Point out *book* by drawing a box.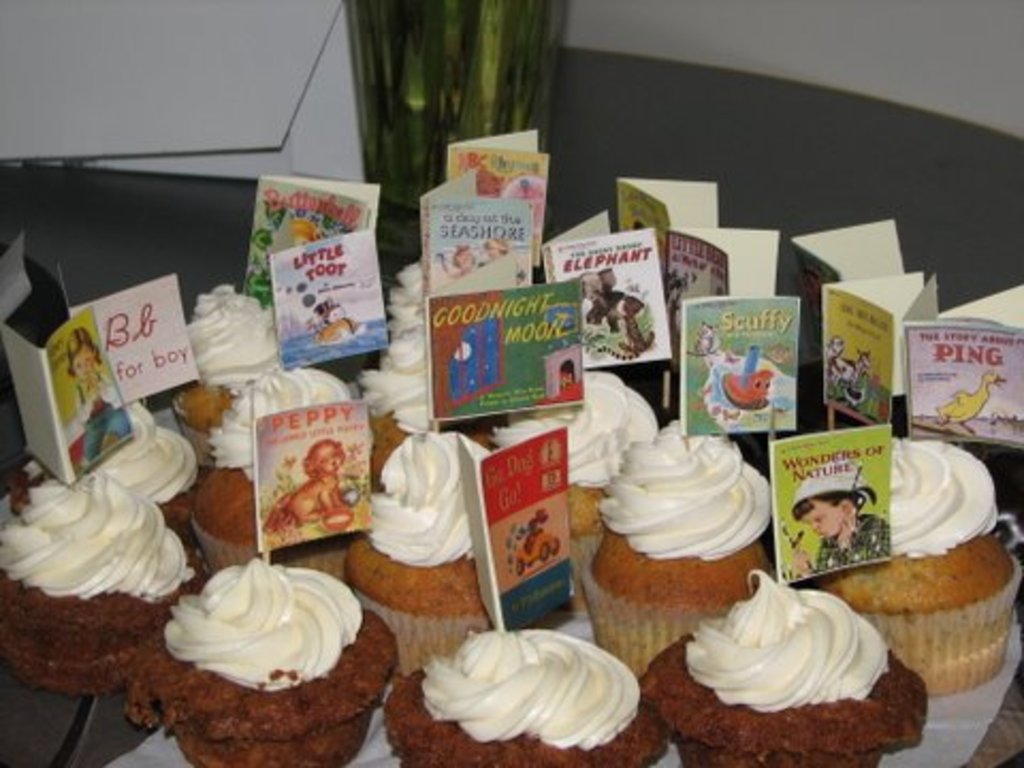
x1=64 y1=277 x2=209 y2=427.
